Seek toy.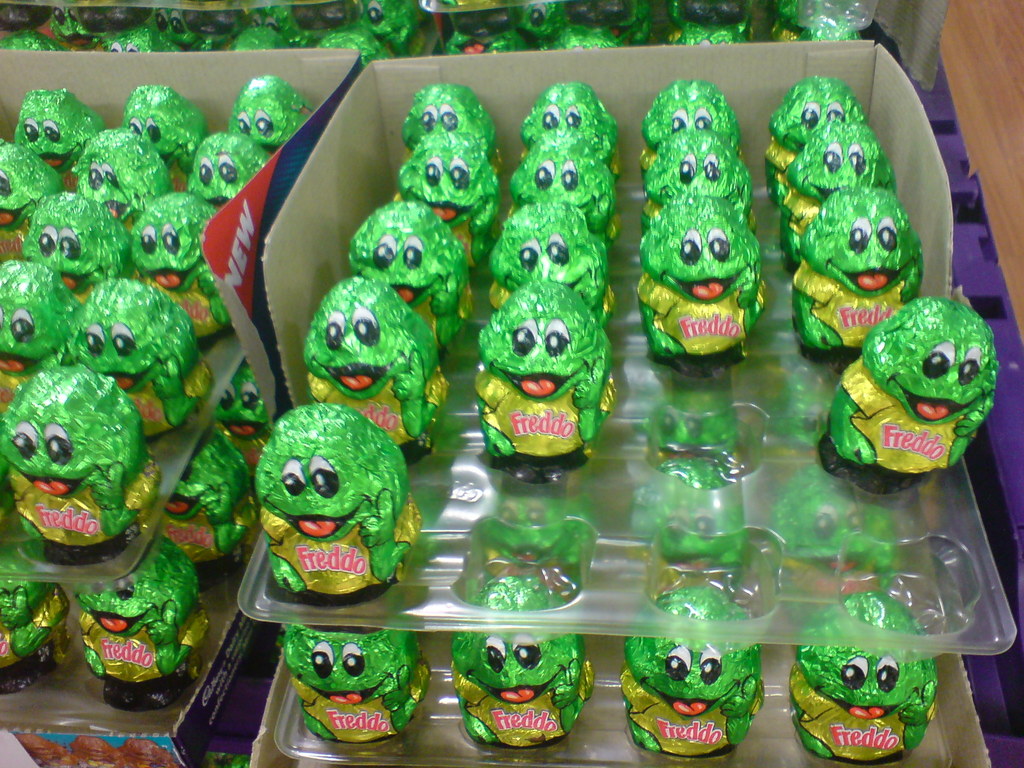
pyautogui.locateOnScreen(158, 428, 256, 589).
